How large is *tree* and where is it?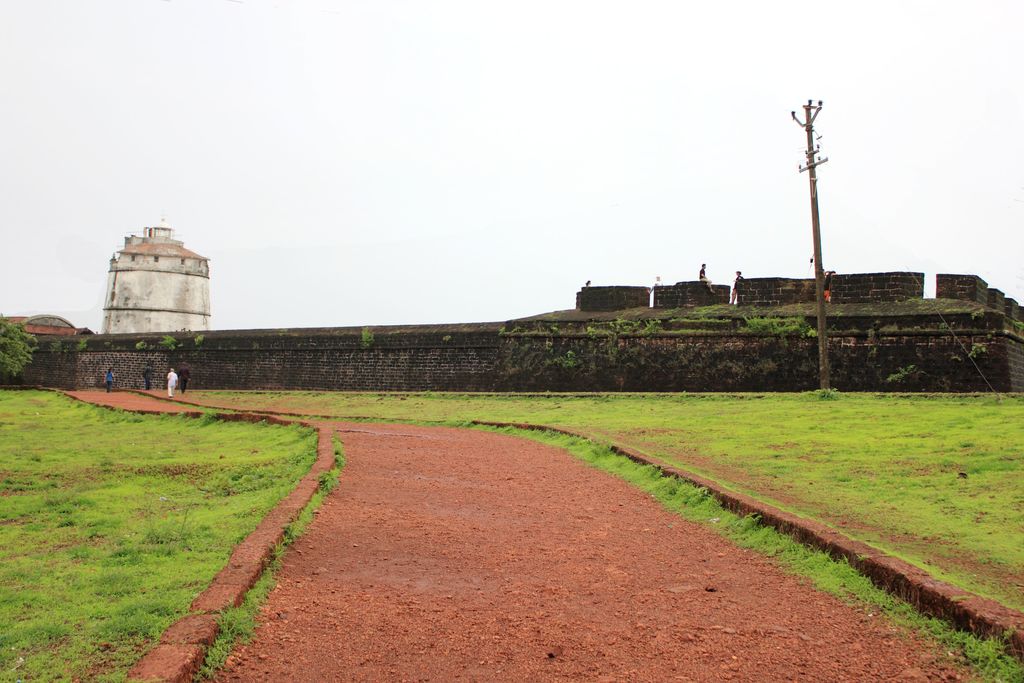
Bounding box: rect(0, 314, 39, 377).
